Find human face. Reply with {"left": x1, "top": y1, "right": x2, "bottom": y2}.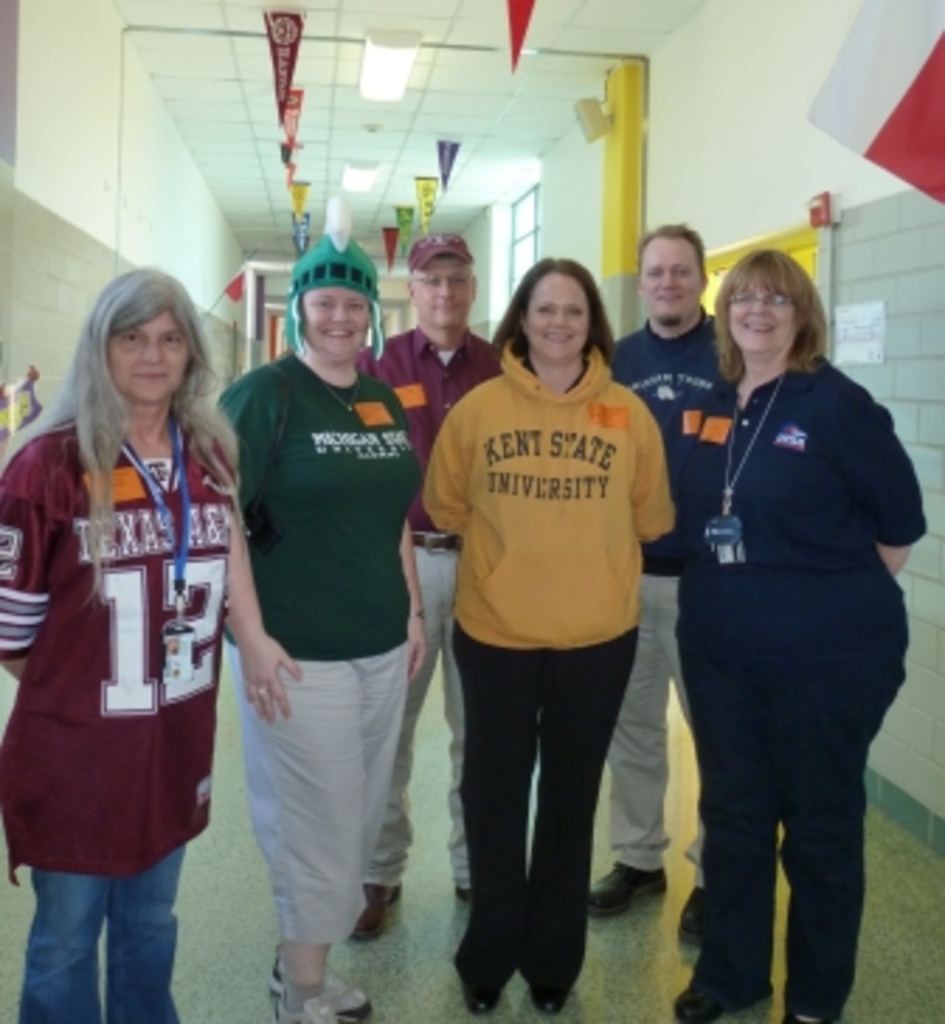
{"left": 526, "top": 264, "right": 593, "bottom": 363}.
